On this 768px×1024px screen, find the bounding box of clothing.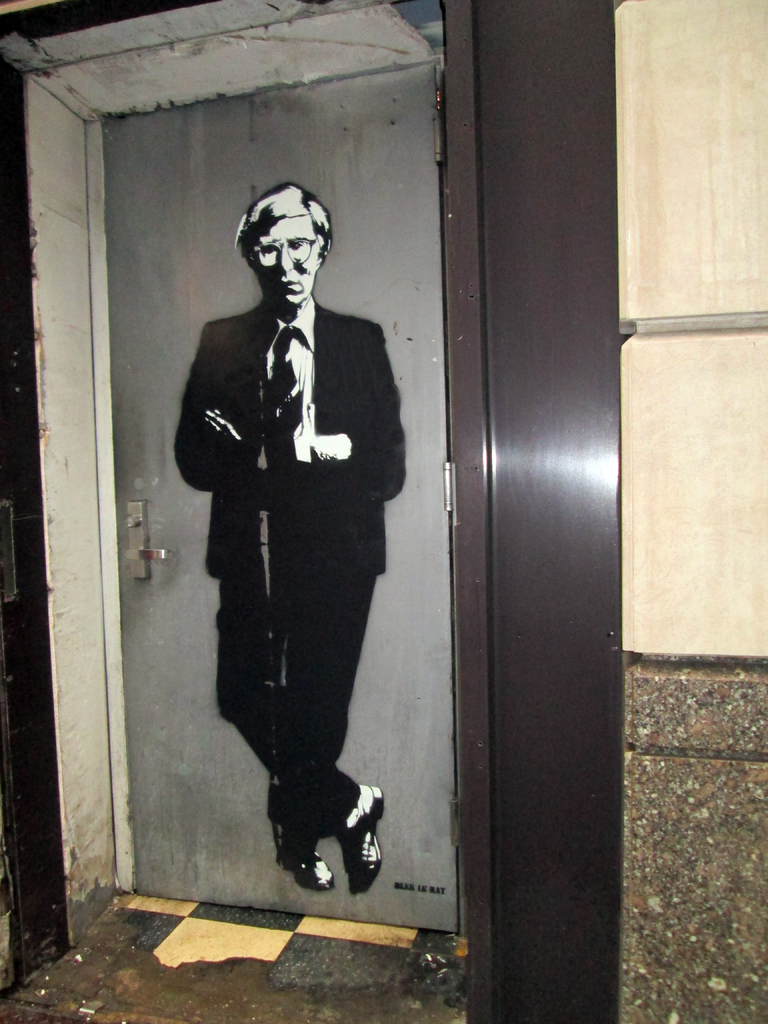
Bounding box: <box>168,190,420,893</box>.
